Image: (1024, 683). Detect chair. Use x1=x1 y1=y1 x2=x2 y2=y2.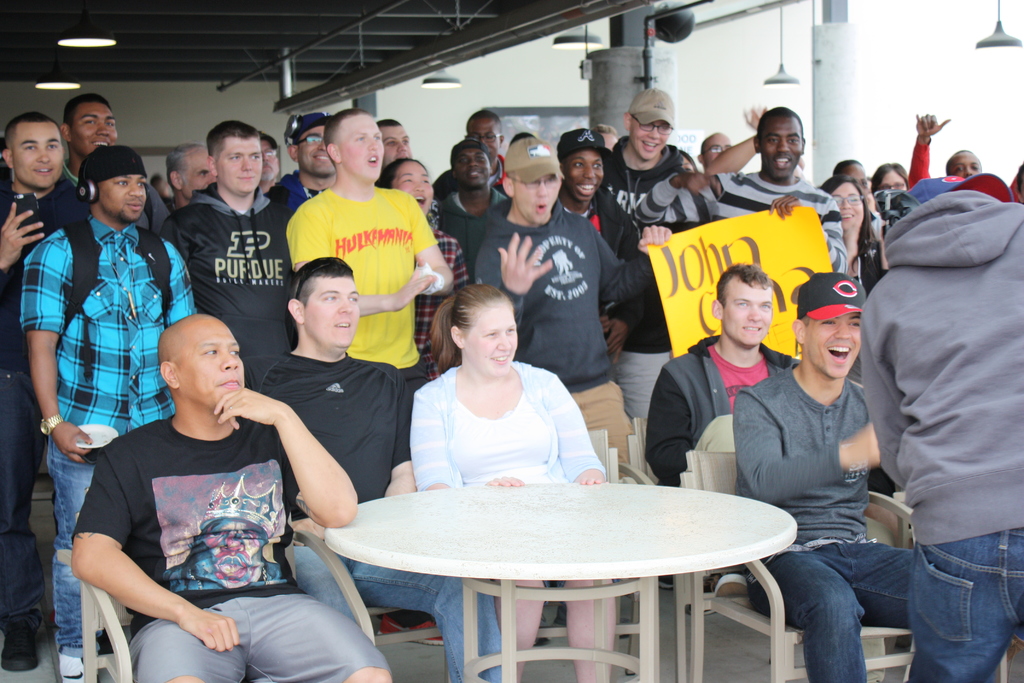
x1=444 y1=422 x2=660 y2=682.
